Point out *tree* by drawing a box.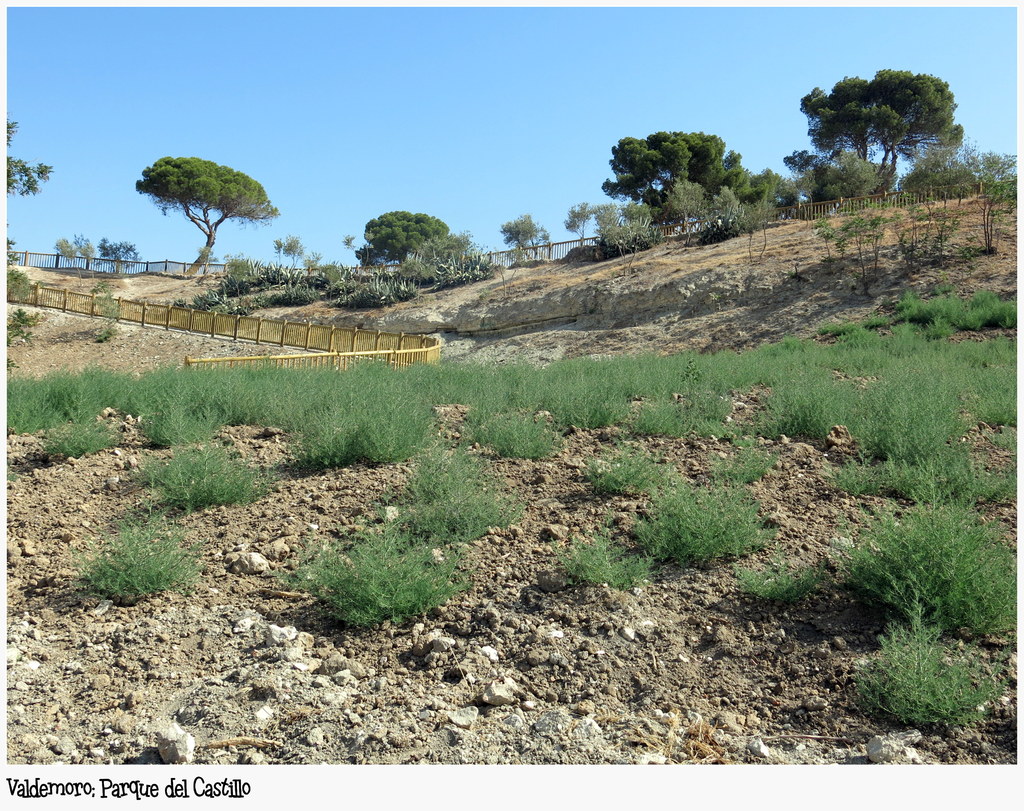
locate(352, 247, 391, 277).
